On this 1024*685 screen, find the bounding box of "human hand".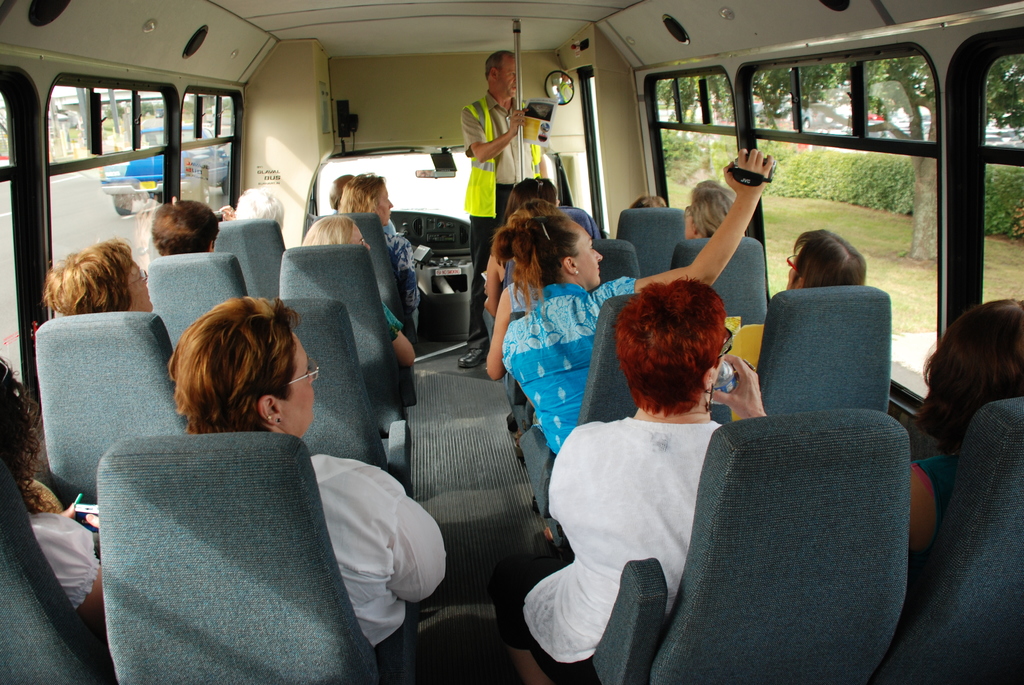
Bounding box: locate(508, 107, 528, 137).
